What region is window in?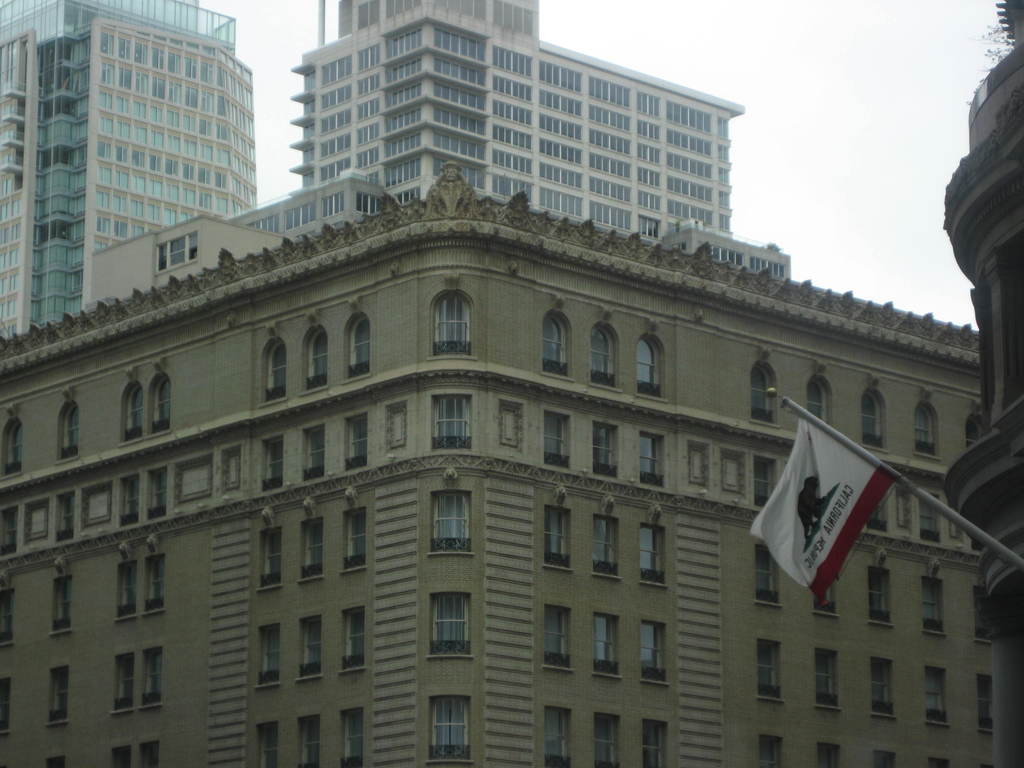
{"x1": 342, "y1": 308, "x2": 369, "y2": 380}.
